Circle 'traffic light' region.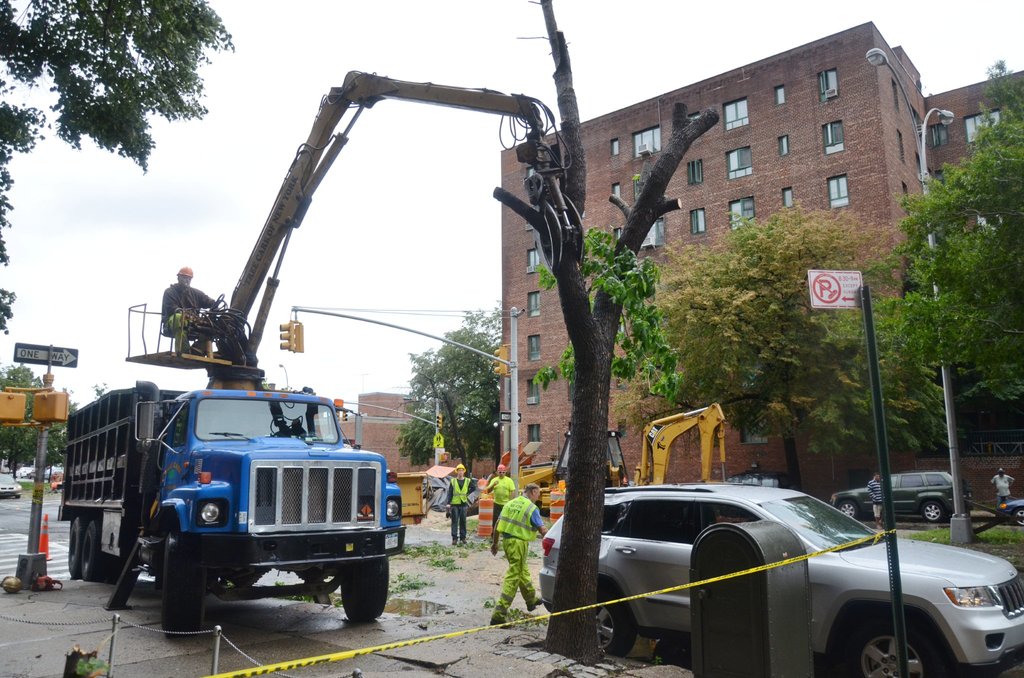
Region: l=0, t=387, r=27, b=428.
